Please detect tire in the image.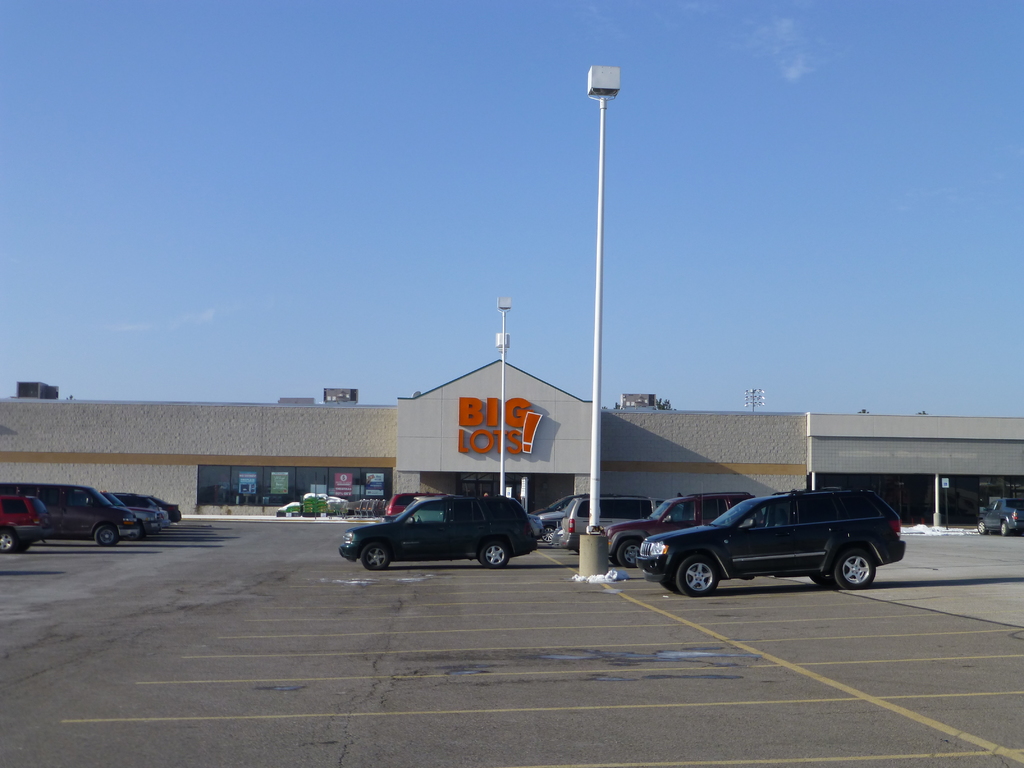
left=823, top=534, right=892, bottom=600.
